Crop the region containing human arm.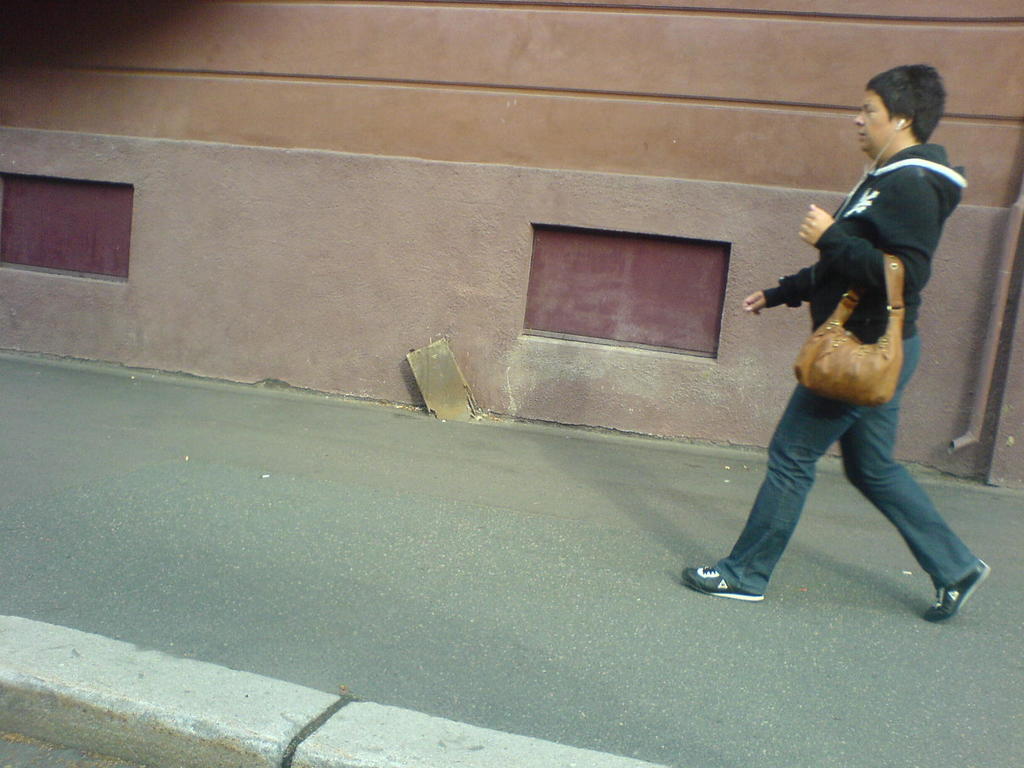
Crop region: Rect(799, 177, 938, 296).
